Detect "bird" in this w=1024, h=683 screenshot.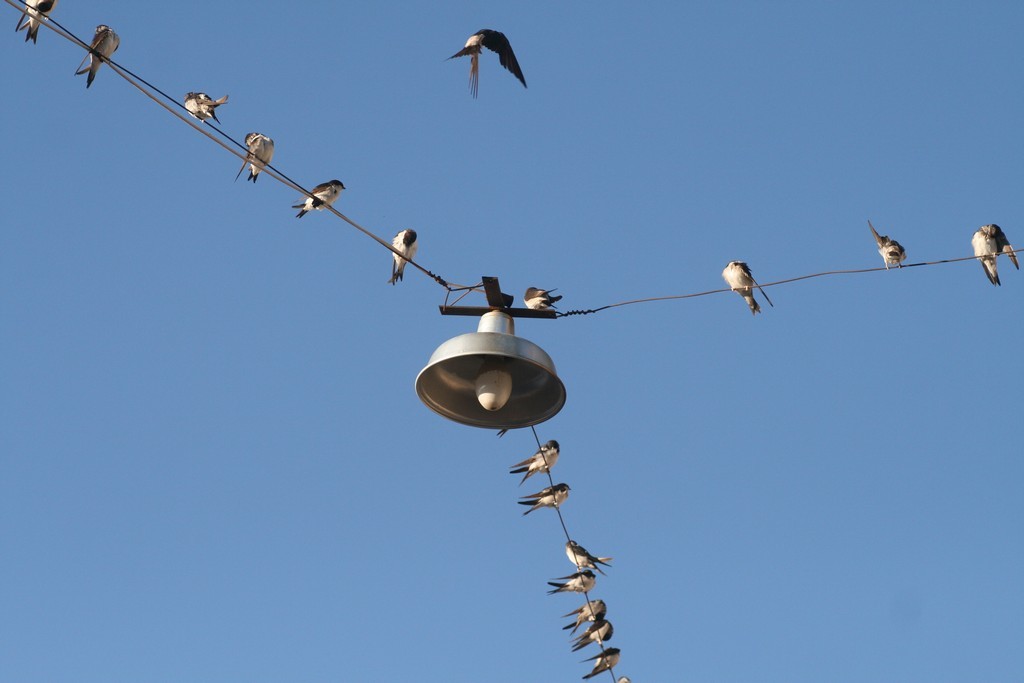
Detection: bbox=(182, 86, 237, 141).
